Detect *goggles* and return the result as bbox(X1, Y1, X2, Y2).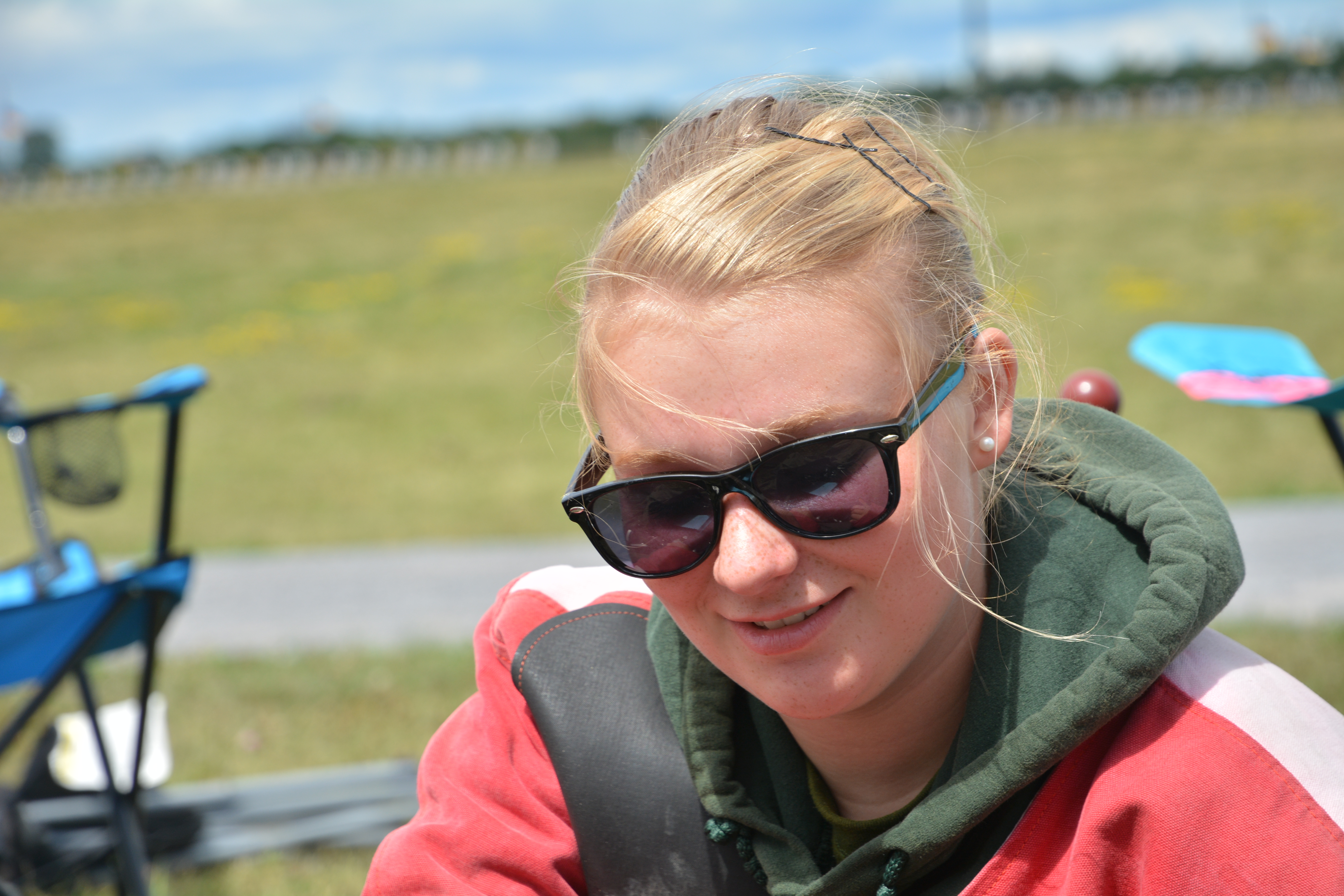
bbox(129, 88, 215, 129).
